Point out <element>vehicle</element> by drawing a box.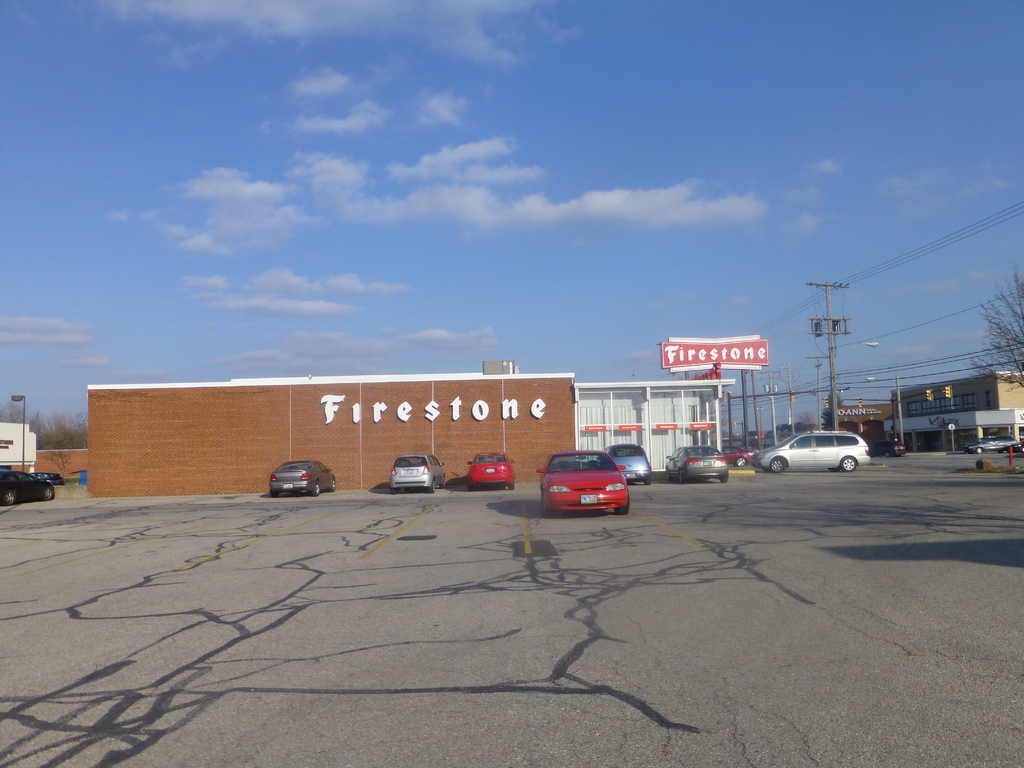
detection(869, 440, 904, 461).
